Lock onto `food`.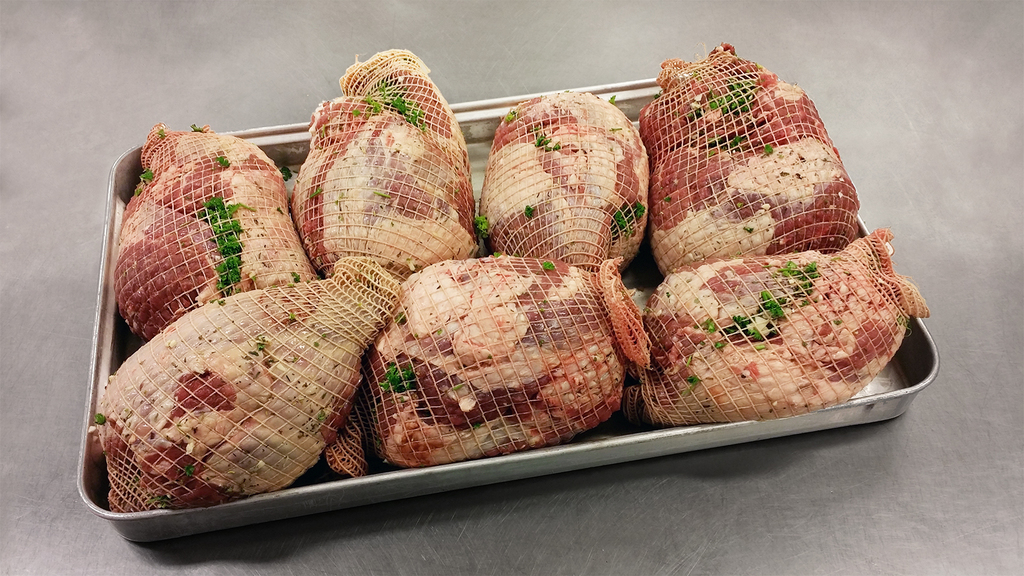
Locked: (322, 398, 371, 484).
